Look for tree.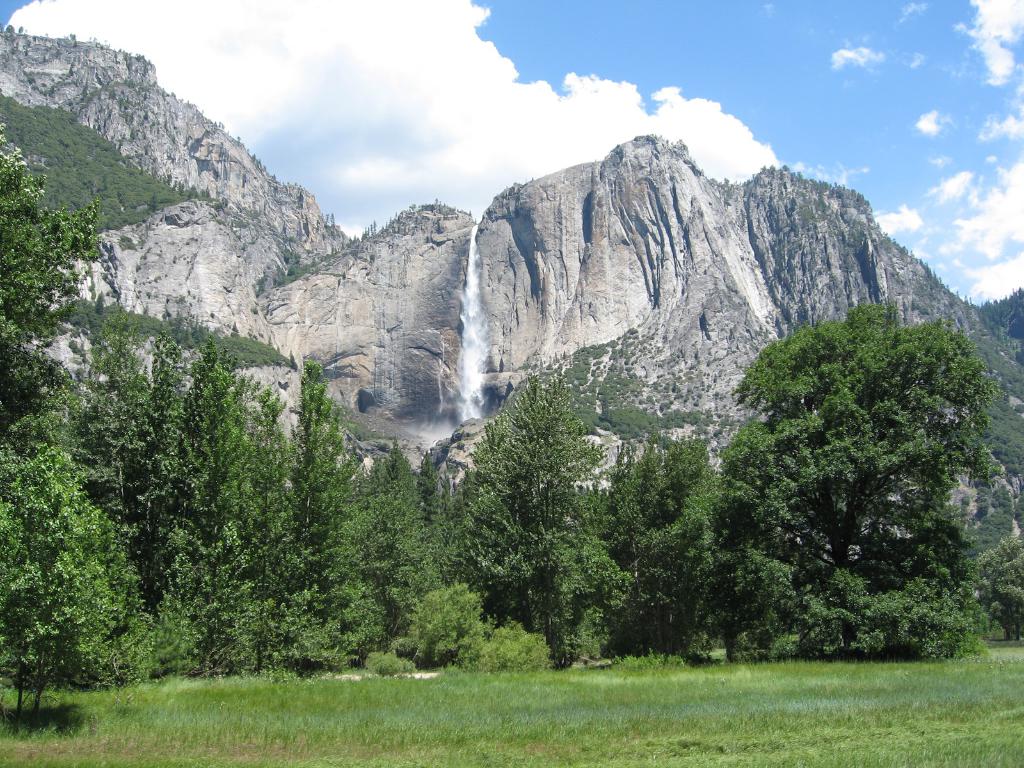
Found: bbox(273, 362, 352, 609).
